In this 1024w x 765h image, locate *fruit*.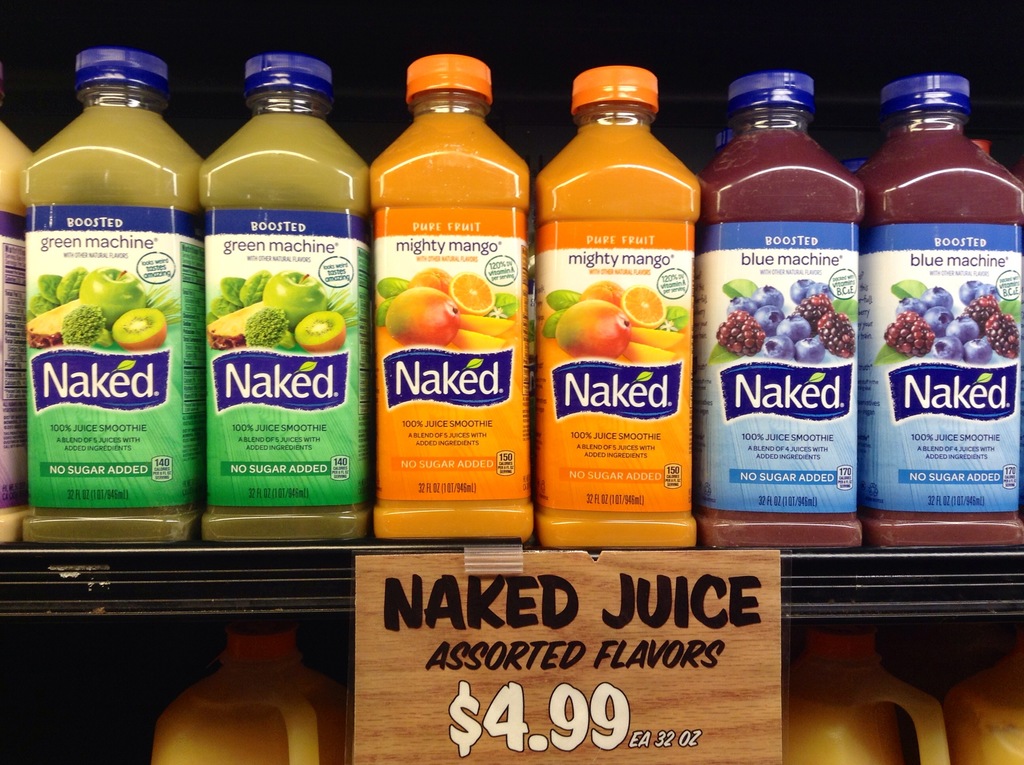
Bounding box: [x1=722, y1=278, x2=854, y2=360].
